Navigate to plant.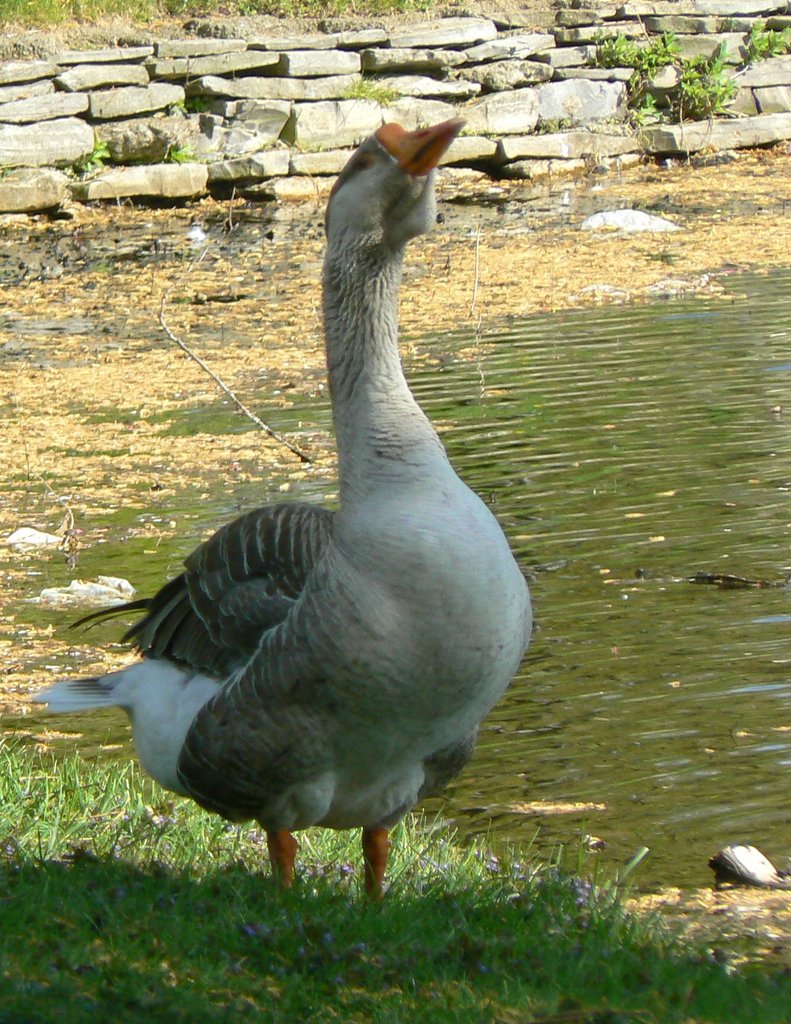
Navigation target: [67, 148, 116, 166].
